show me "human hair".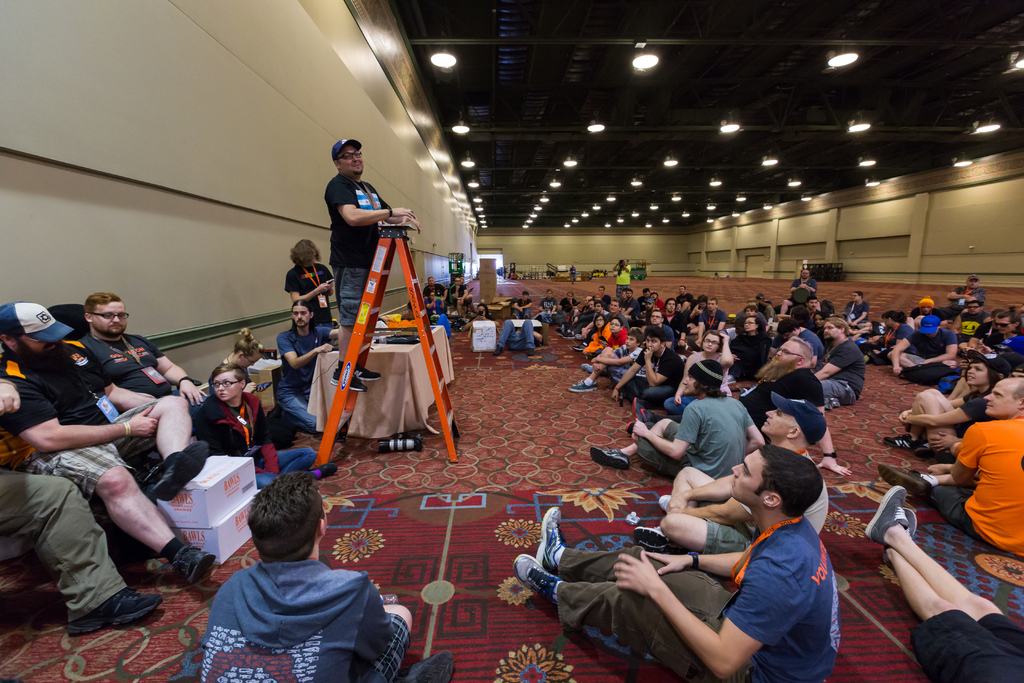
"human hair" is here: crop(227, 479, 324, 577).
